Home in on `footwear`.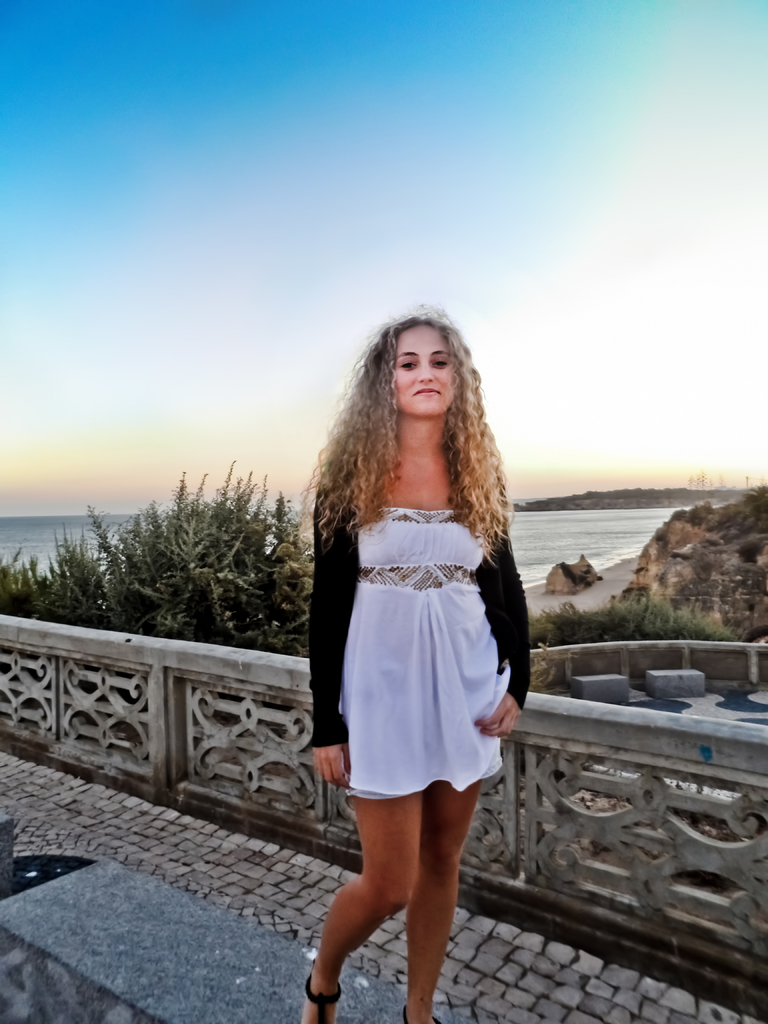
Homed in at box(307, 974, 345, 1023).
